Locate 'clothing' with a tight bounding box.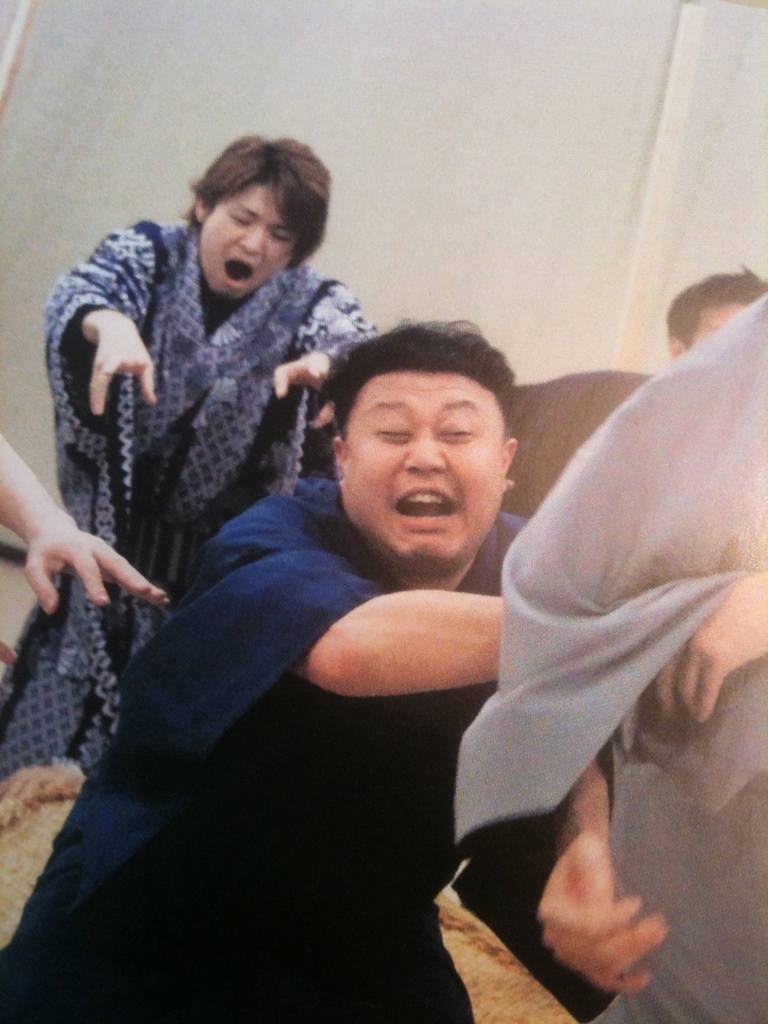
crop(28, 191, 354, 731).
